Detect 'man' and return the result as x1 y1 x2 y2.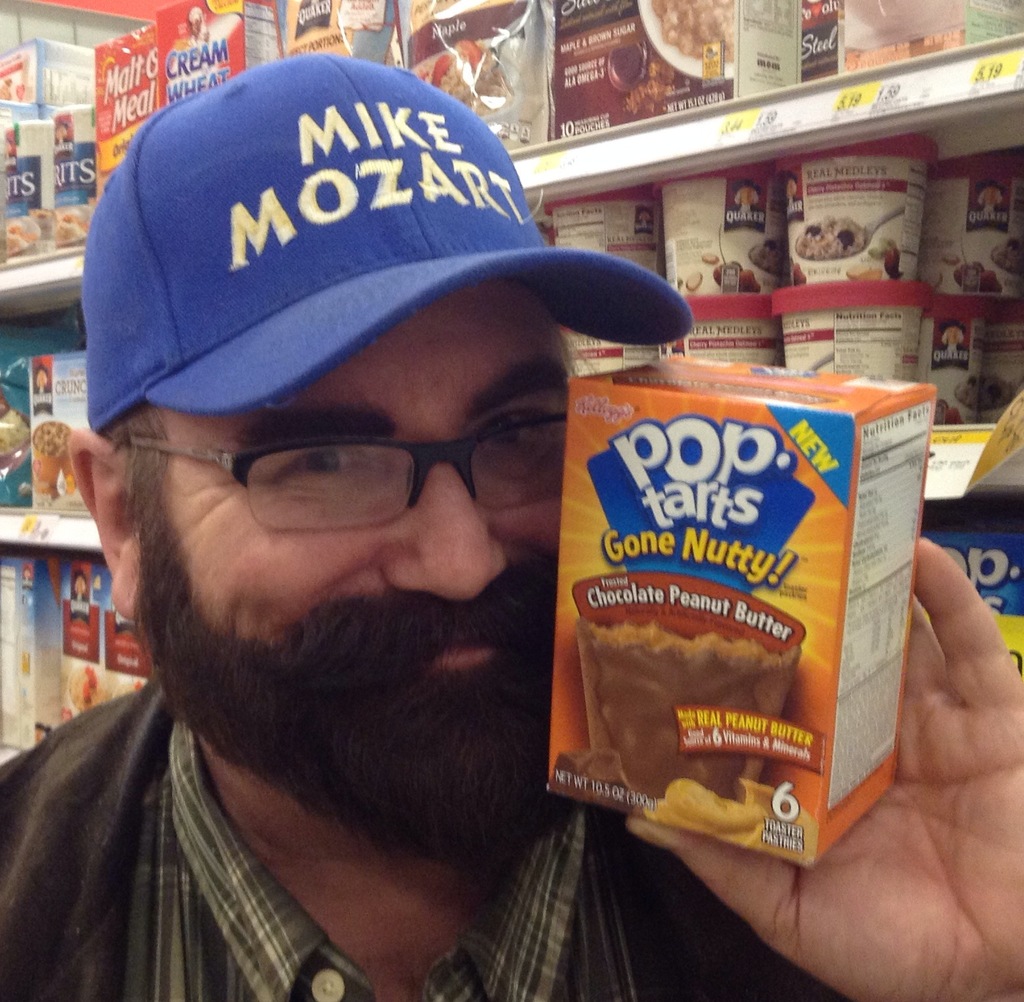
18 100 707 799.
